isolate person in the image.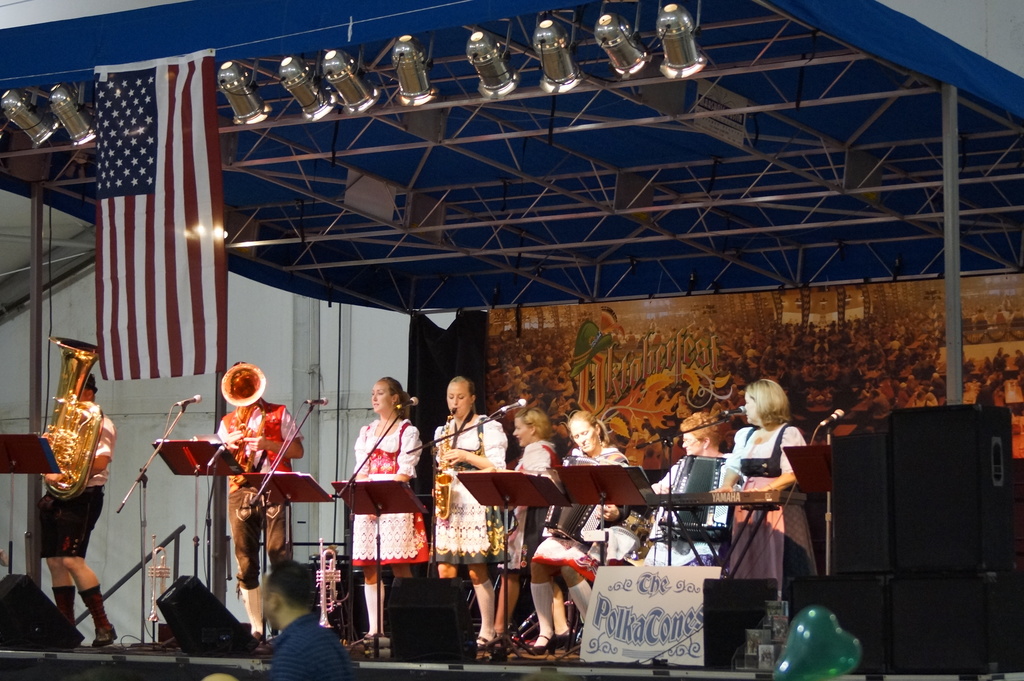
Isolated region: 430,373,506,650.
